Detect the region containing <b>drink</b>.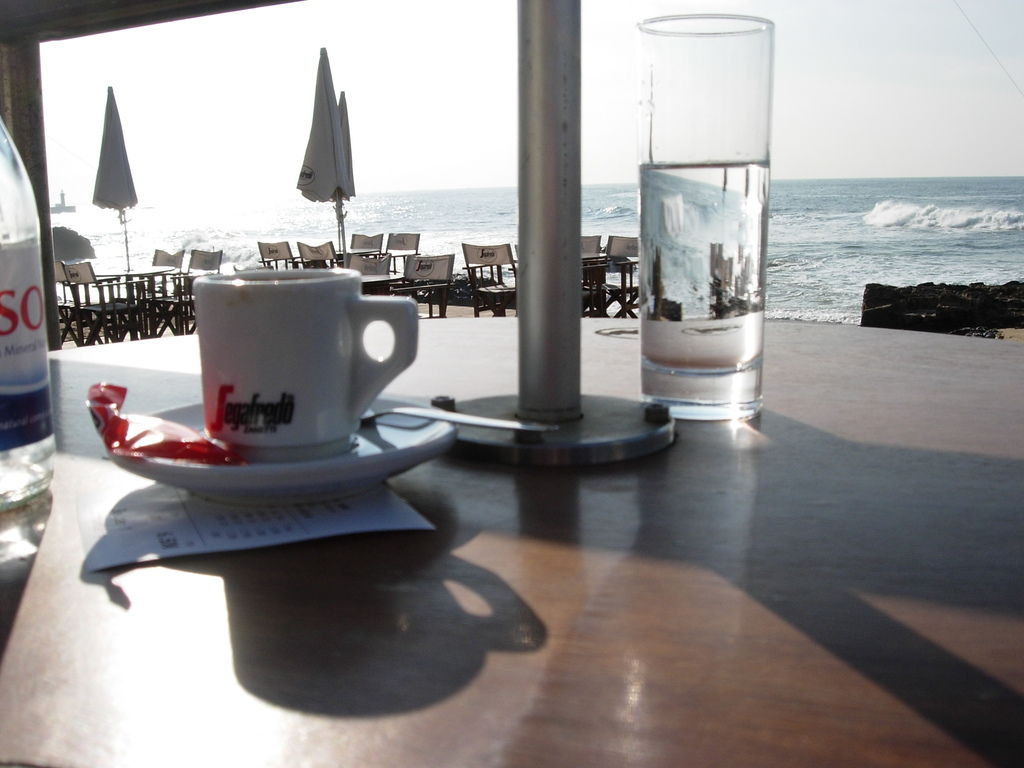
<region>0, 235, 59, 516</region>.
